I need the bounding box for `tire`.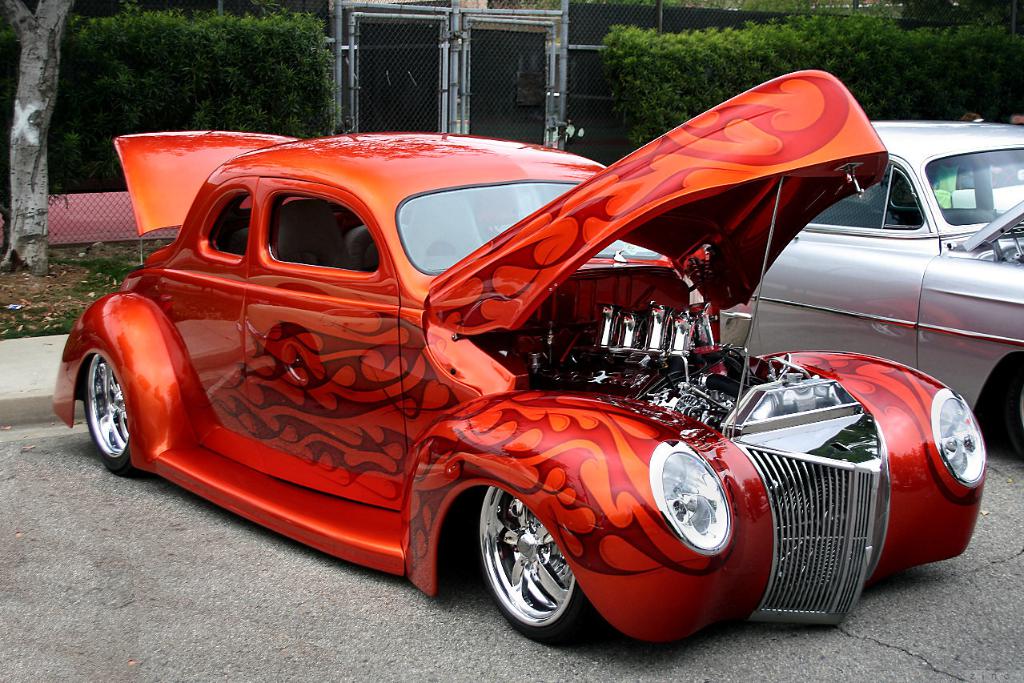
Here it is: <box>1003,349,1023,462</box>.
